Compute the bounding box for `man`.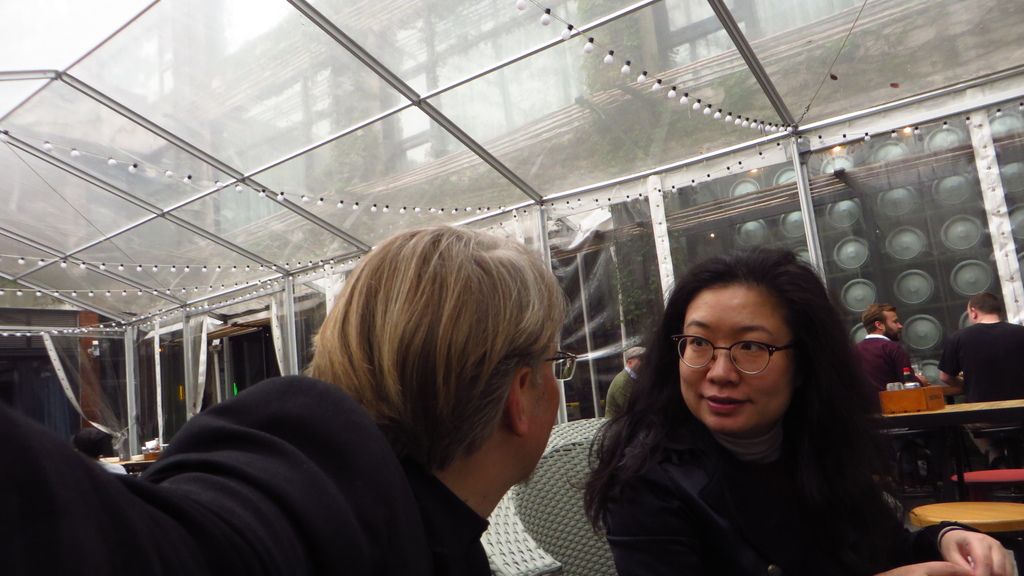
(937,294,1023,477).
